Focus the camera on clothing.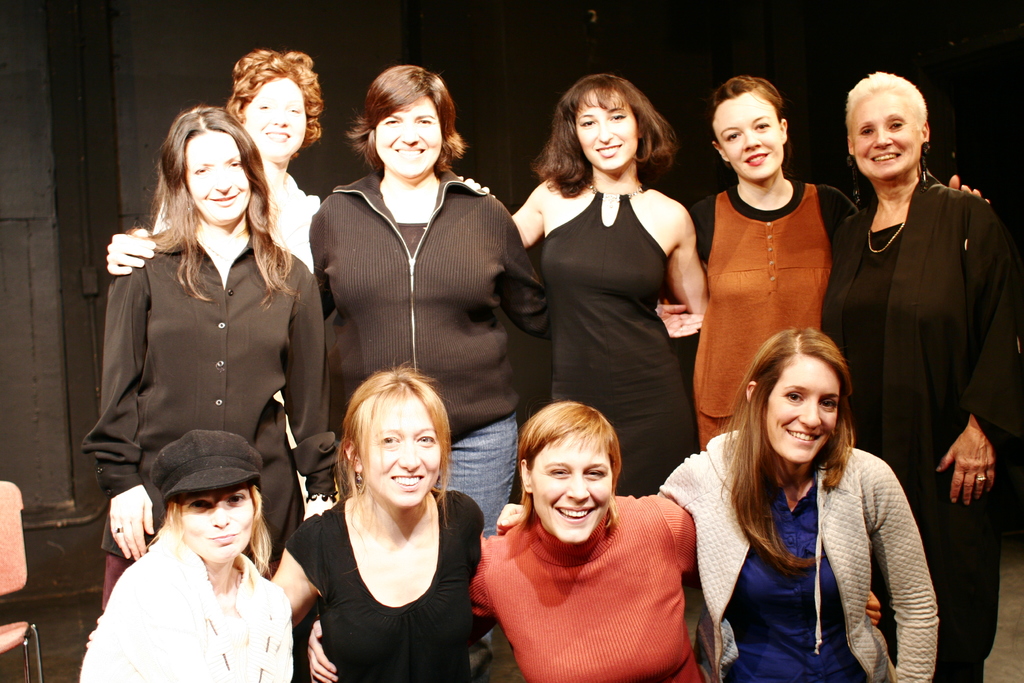
Focus region: <bbox>660, 431, 947, 682</bbox>.
